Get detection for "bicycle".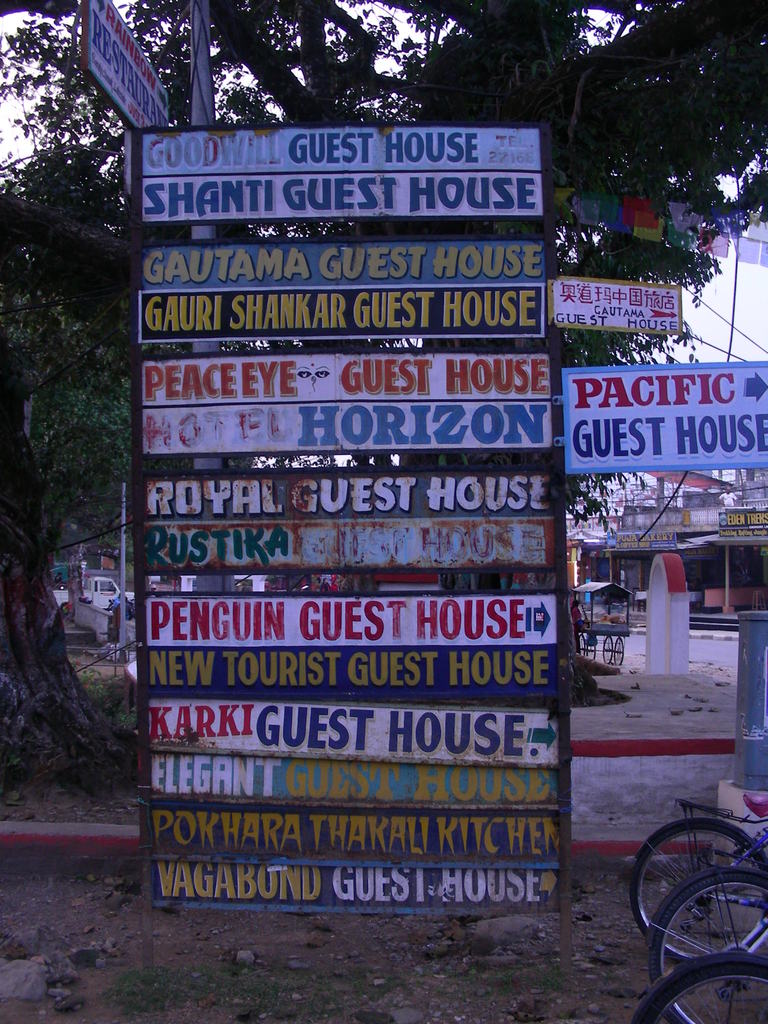
Detection: (left=637, top=874, right=763, bottom=1023).
